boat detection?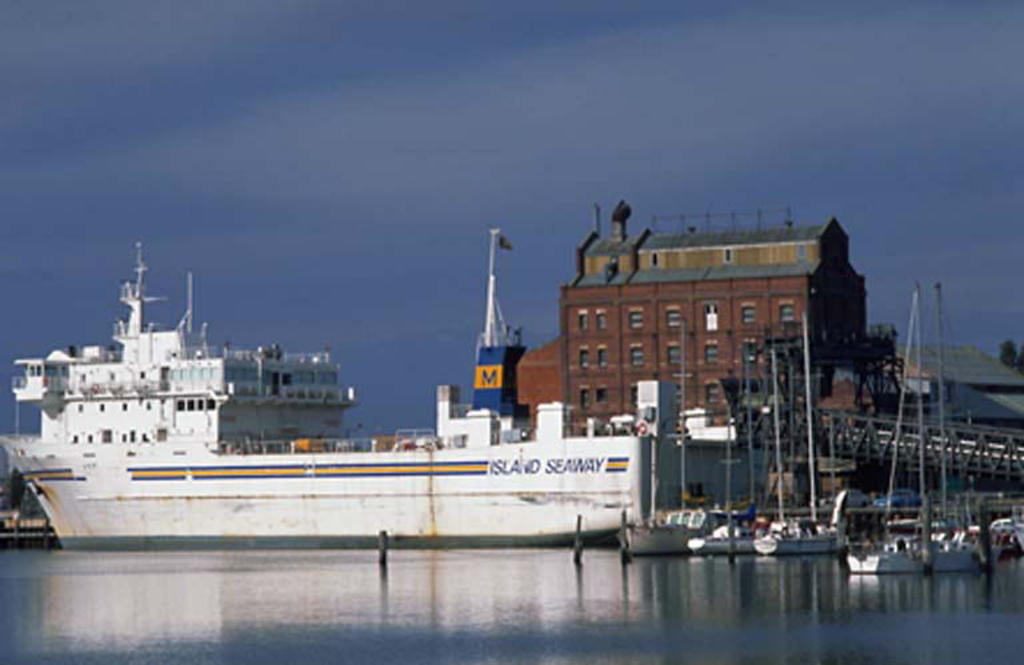
(684,409,757,558)
